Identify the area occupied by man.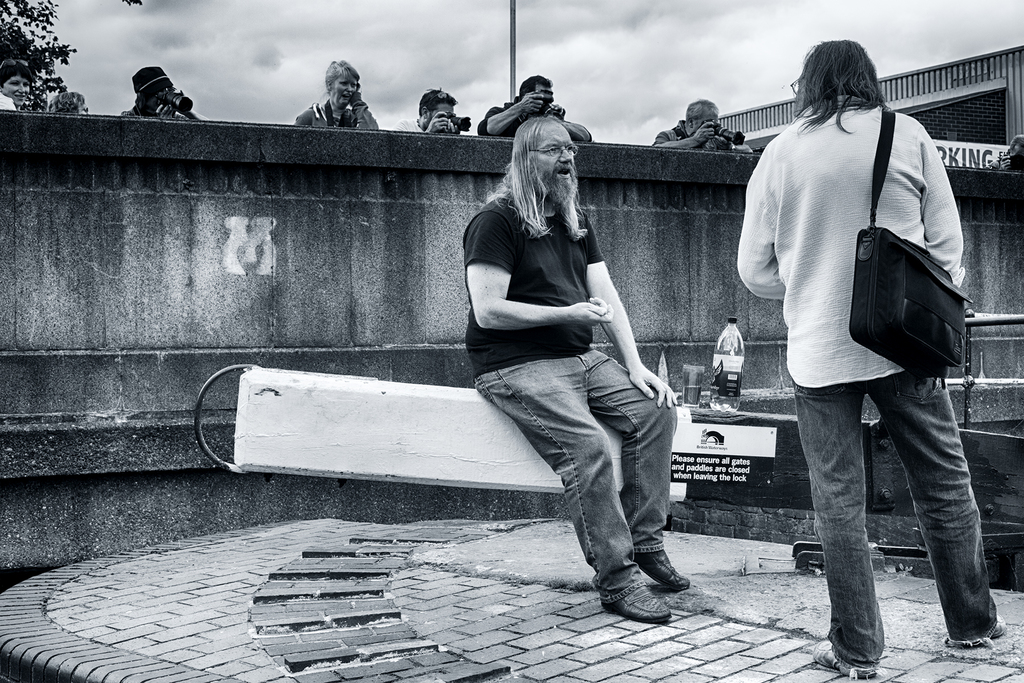
Area: [left=477, top=73, right=596, bottom=138].
